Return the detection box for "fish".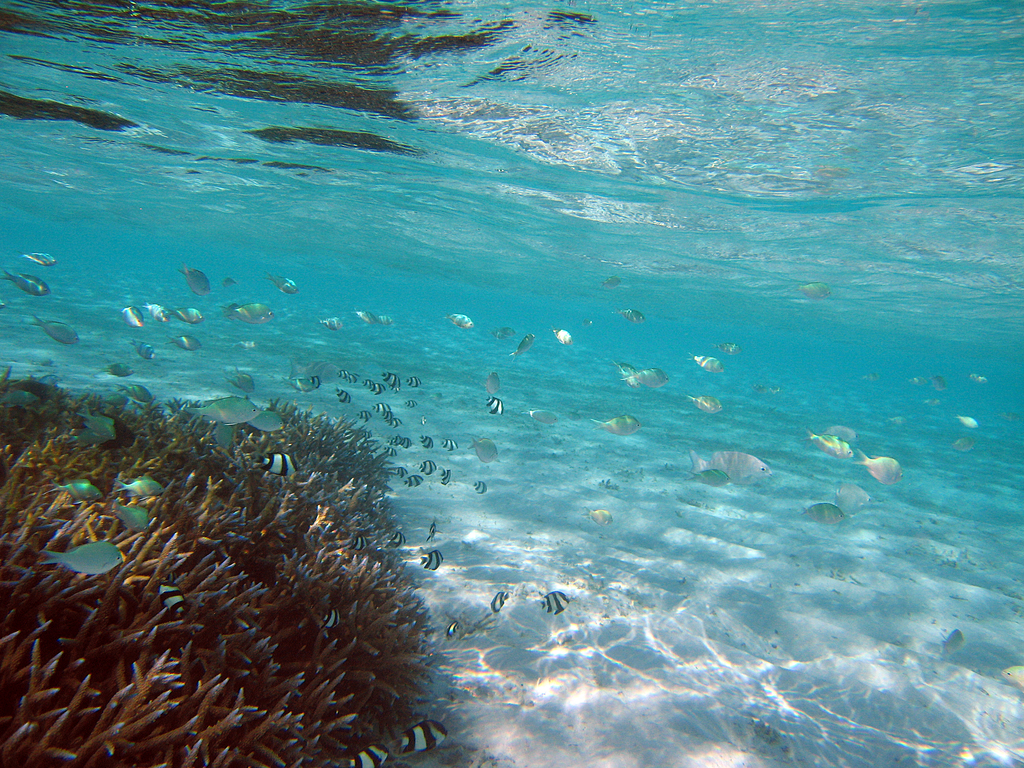
bbox=[390, 465, 406, 483].
